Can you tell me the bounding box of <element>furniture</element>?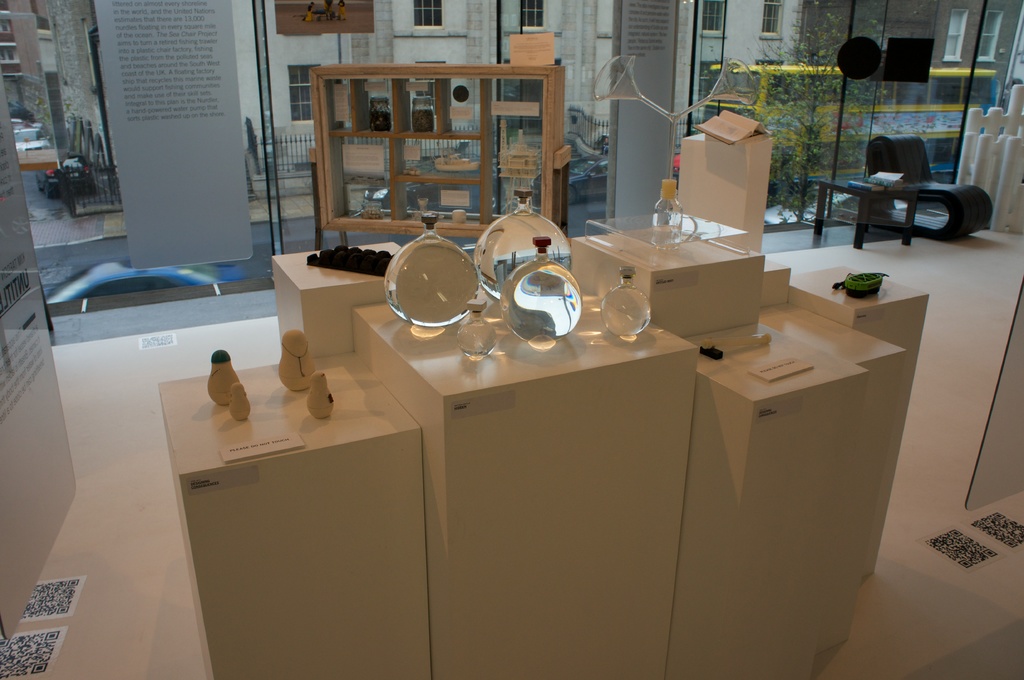
box=[666, 322, 867, 679].
